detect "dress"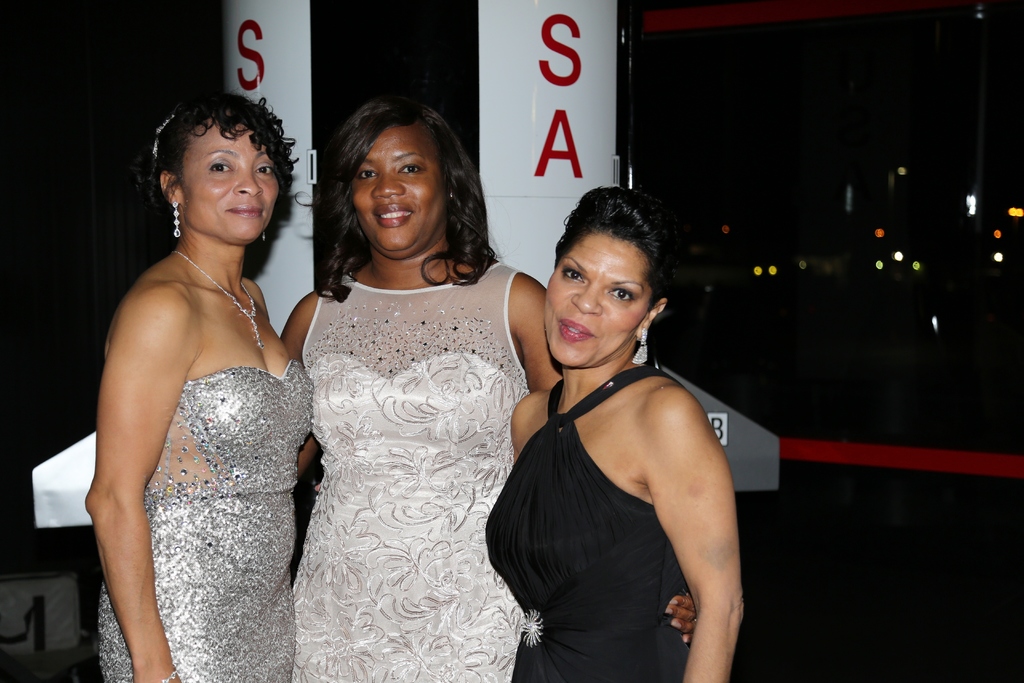
[left=97, top=364, right=312, bottom=682]
